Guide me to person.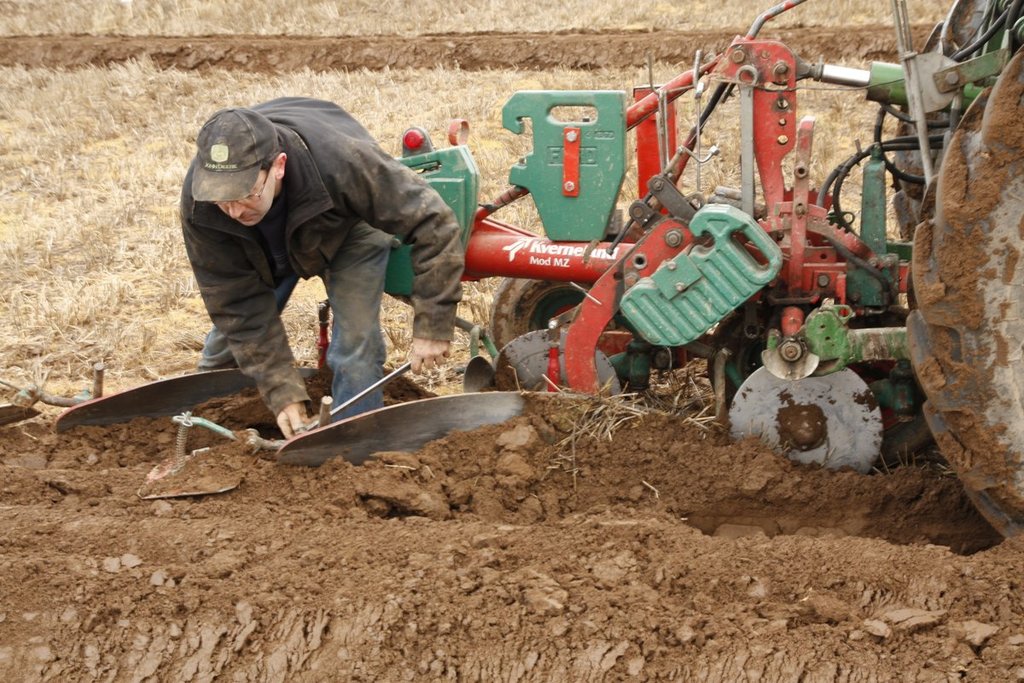
Guidance: box(139, 100, 477, 425).
